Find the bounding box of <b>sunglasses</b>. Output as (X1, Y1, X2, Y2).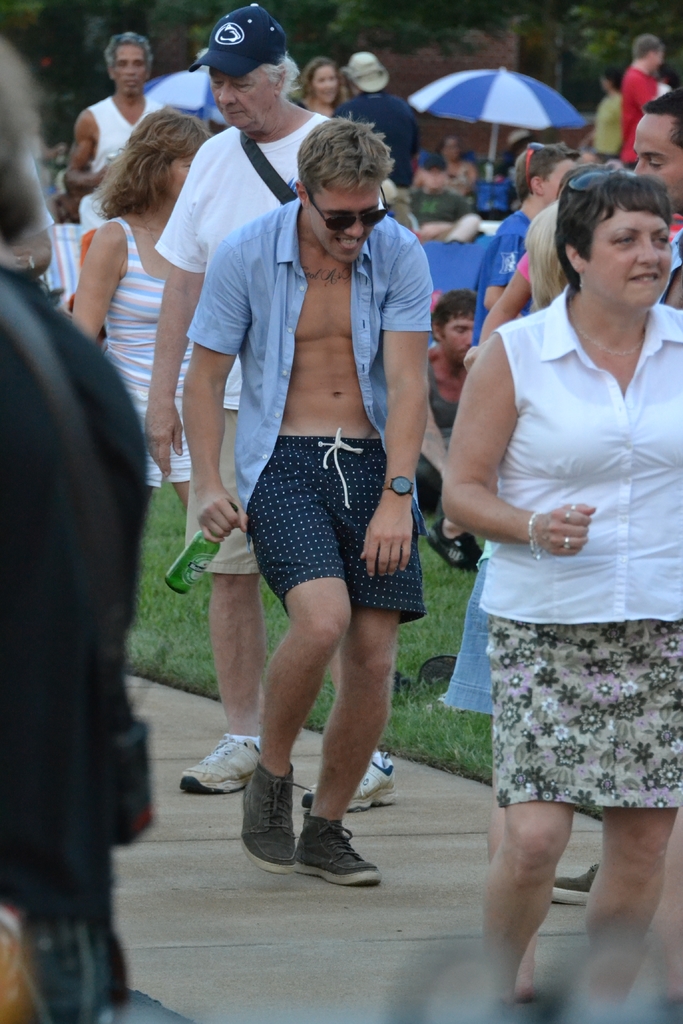
(303, 182, 392, 232).
